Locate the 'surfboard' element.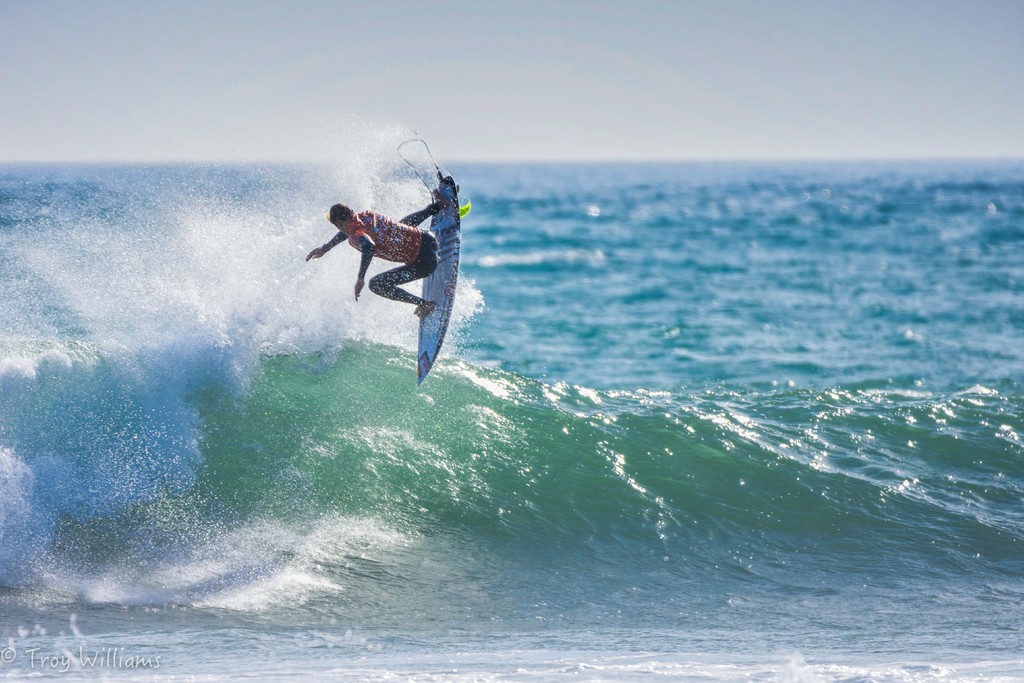
Element bbox: (left=416, top=177, right=473, bottom=389).
